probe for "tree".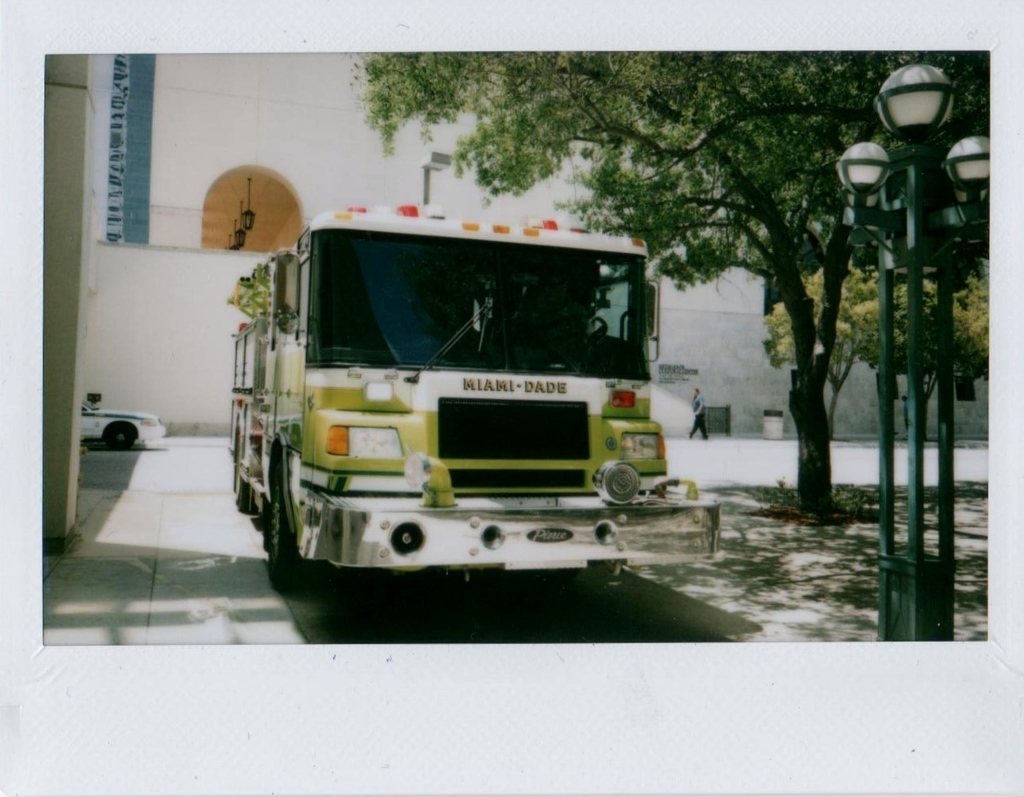
Probe result: Rect(362, 41, 986, 505).
